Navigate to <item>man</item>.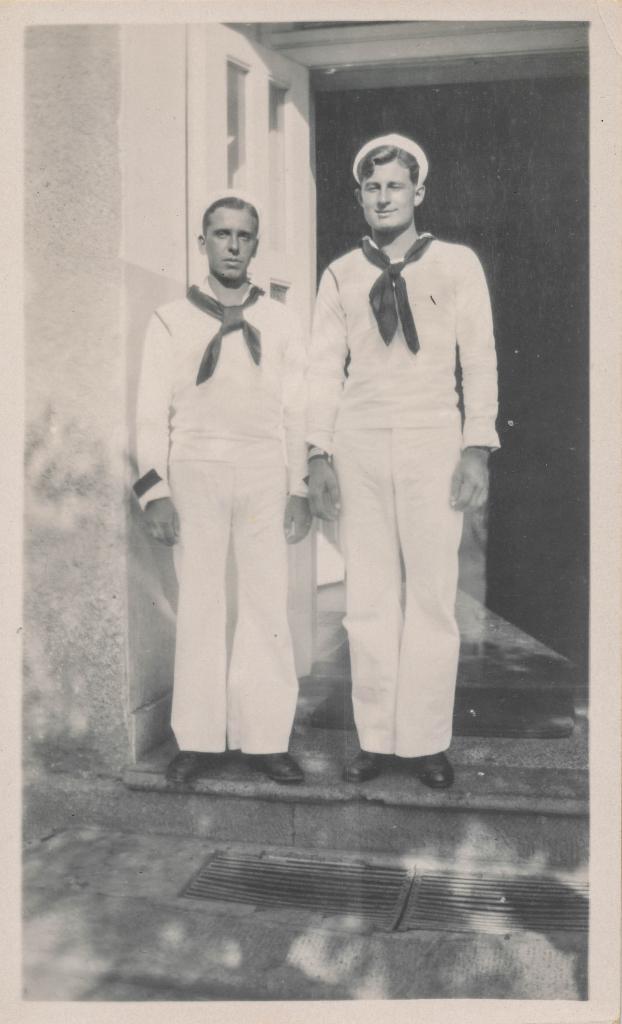
Navigation target: <box>131,191,320,789</box>.
